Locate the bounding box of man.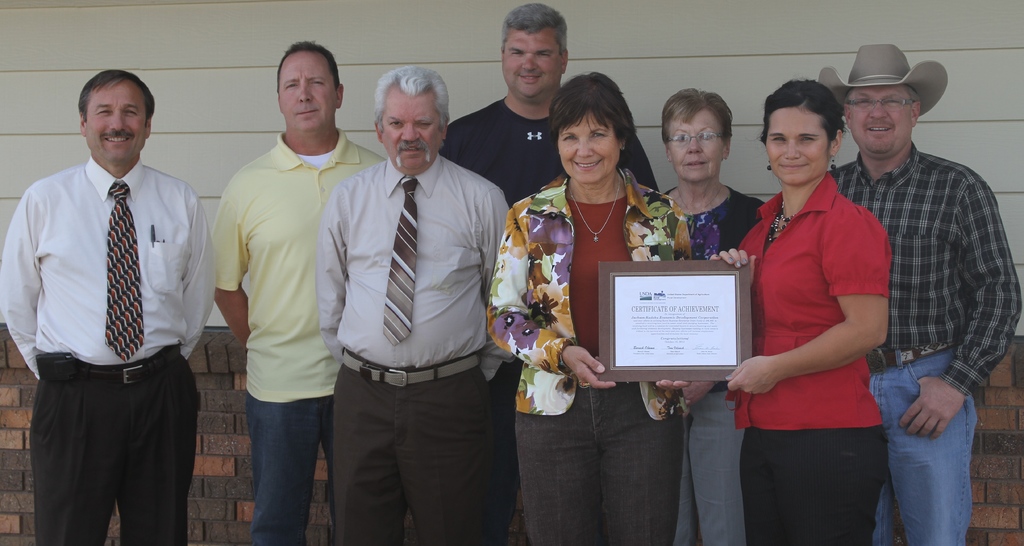
Bounding box: x1=815, y1=42, x2=1020, y2=545.
